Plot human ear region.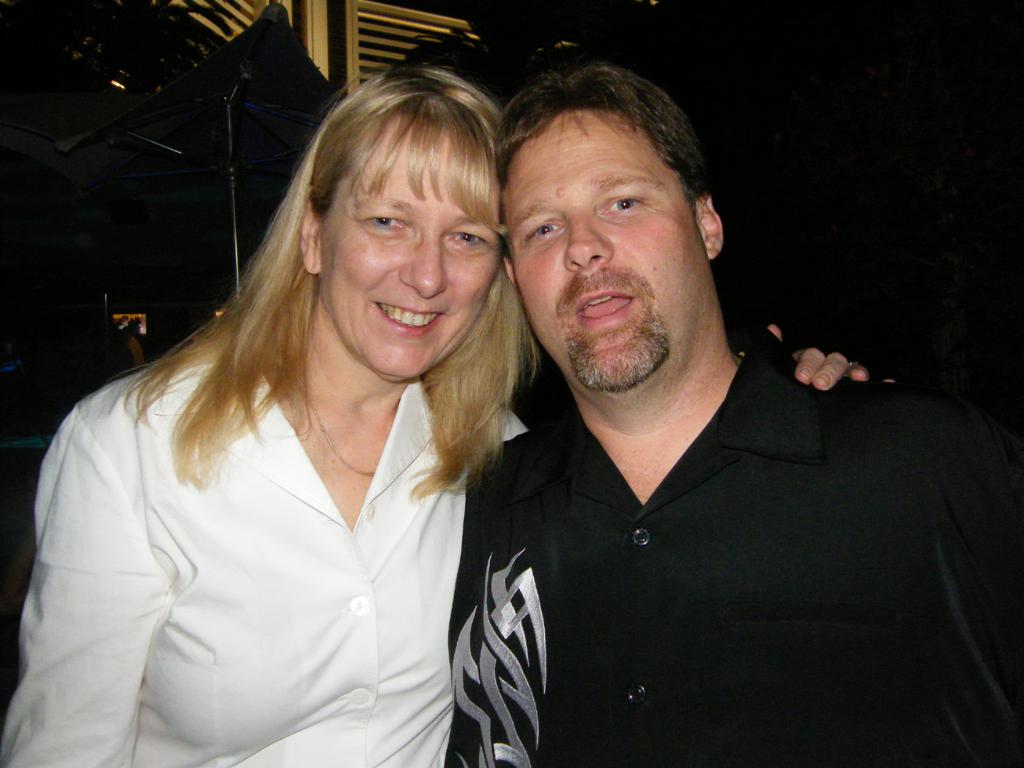
Plotted at select_region(298, 202, 319, 273).
